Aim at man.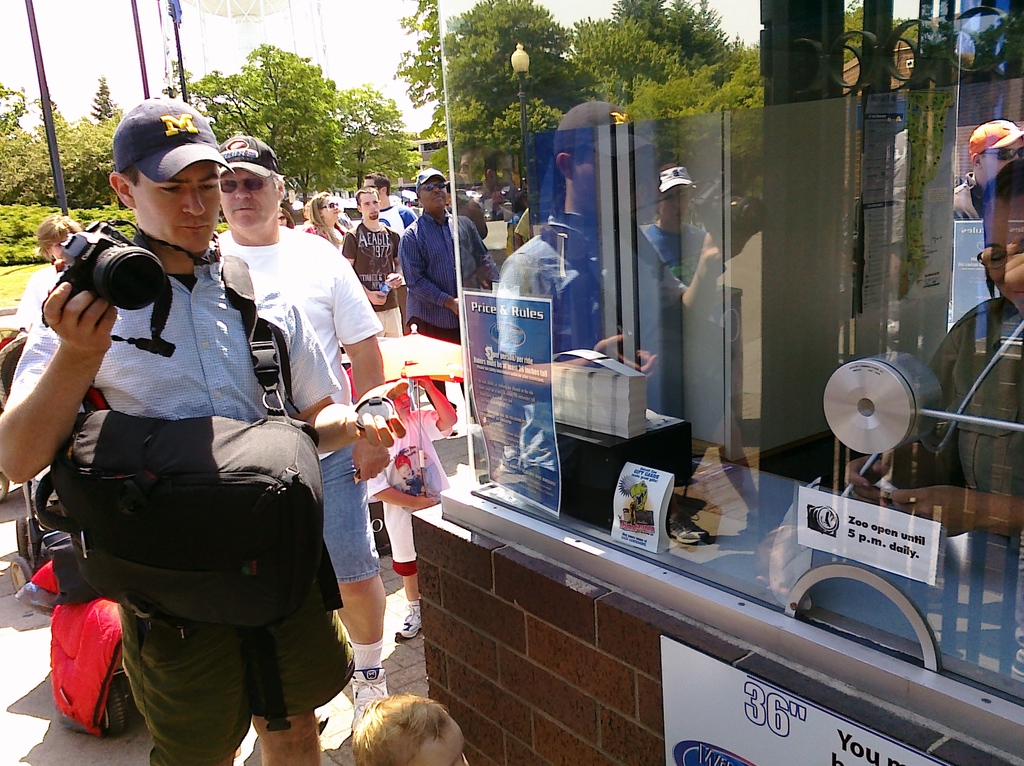
Aimed at select_region(342, 183, 406, 335).
